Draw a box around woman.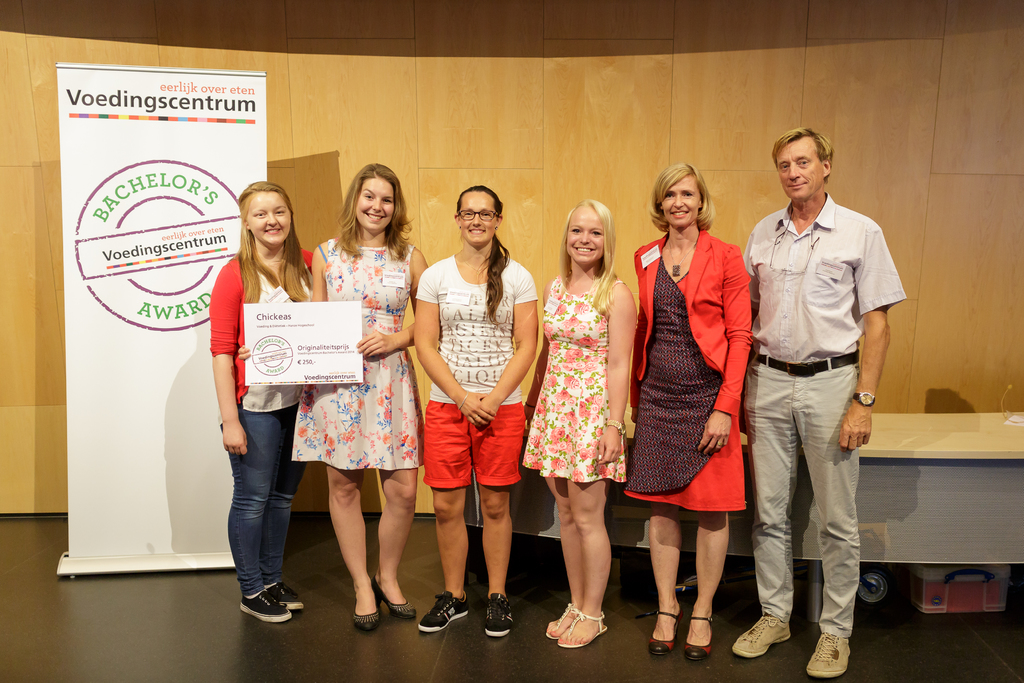
[left=236, top=156, right=436, bottom=633].
